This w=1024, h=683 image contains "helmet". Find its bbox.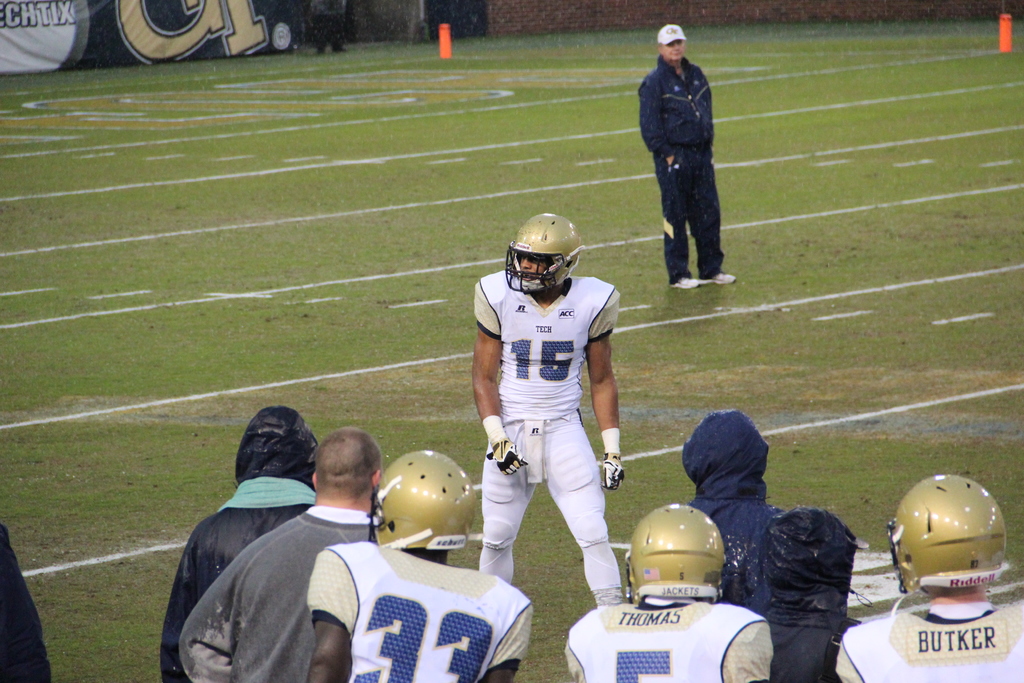
x1=366, y1=448, x2=480, y2=547.
